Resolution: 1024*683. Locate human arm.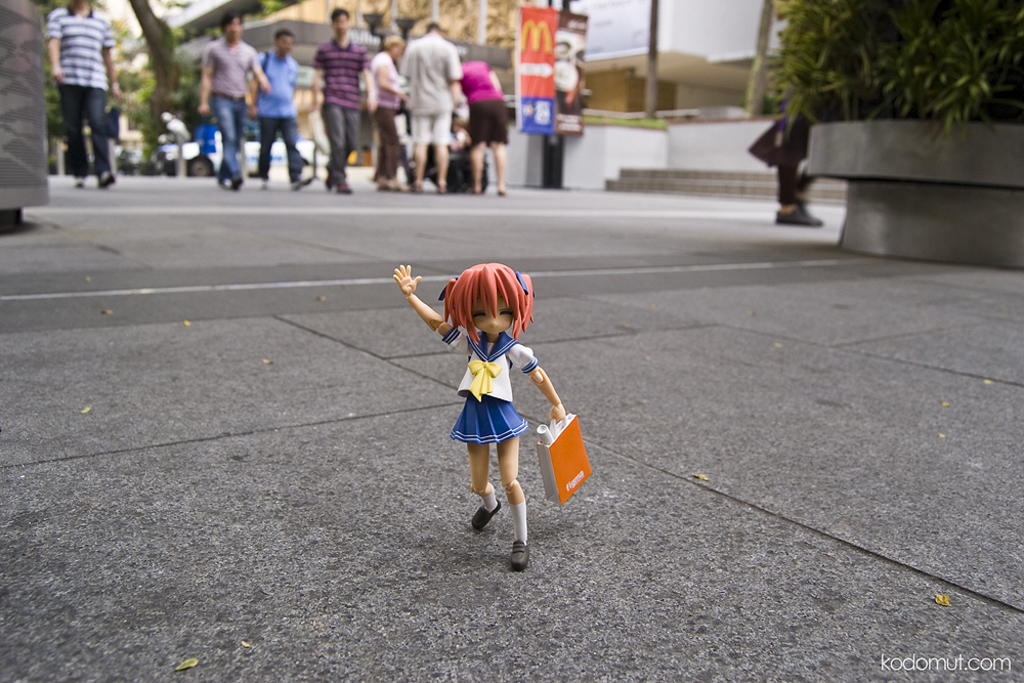
46:2:74:86.
